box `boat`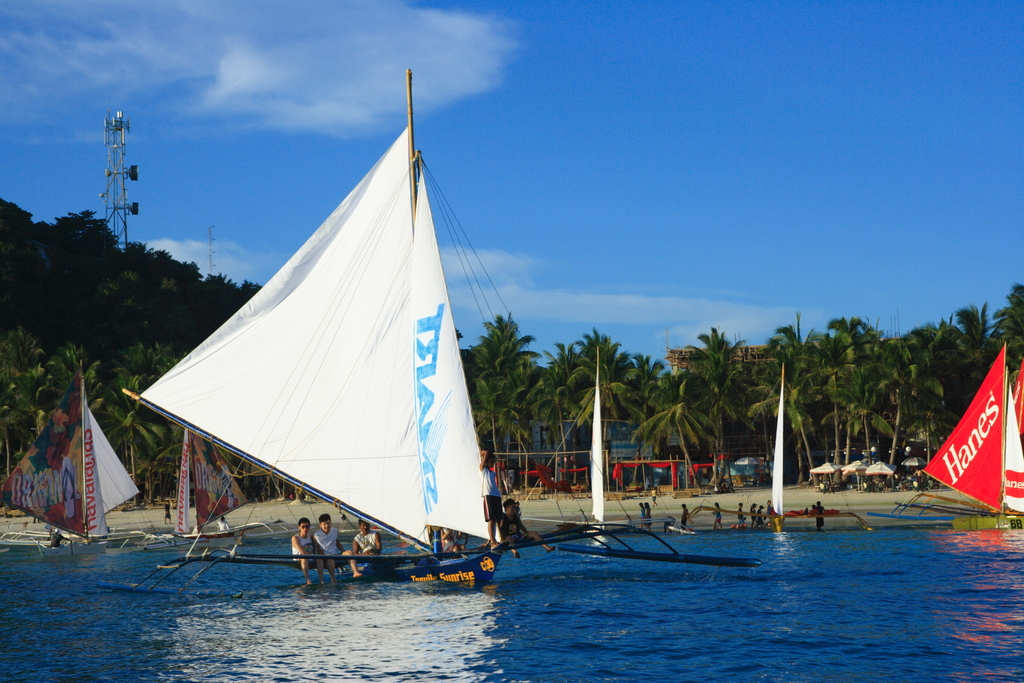
detection(115, 71, 761, 590)
